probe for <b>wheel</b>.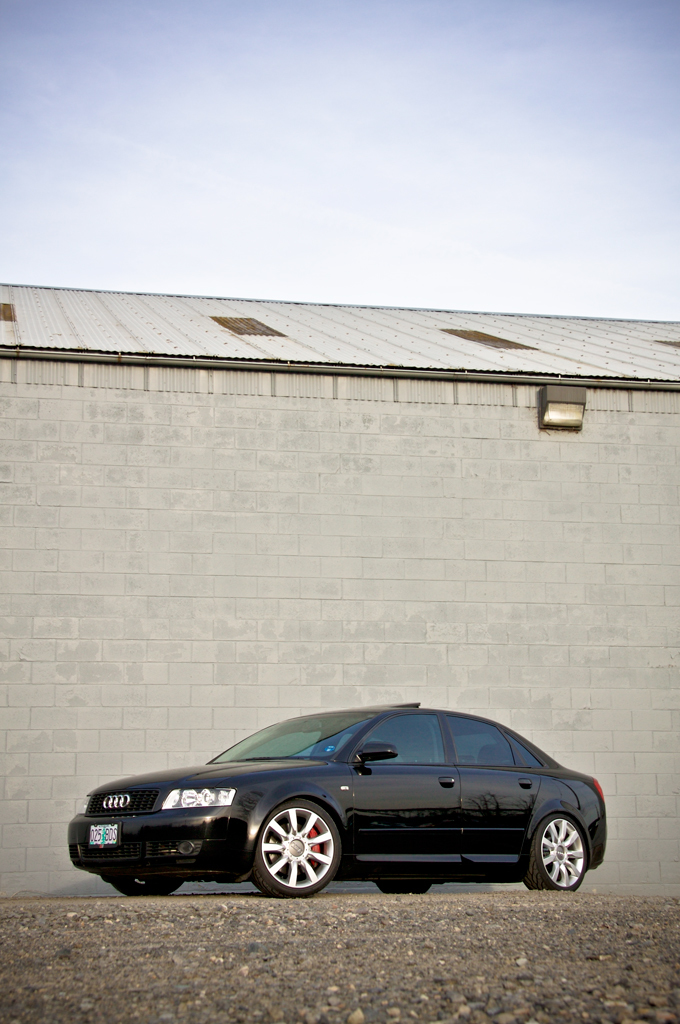
Probe result: <bbox>118, 881, 180, 899</bbox>.
